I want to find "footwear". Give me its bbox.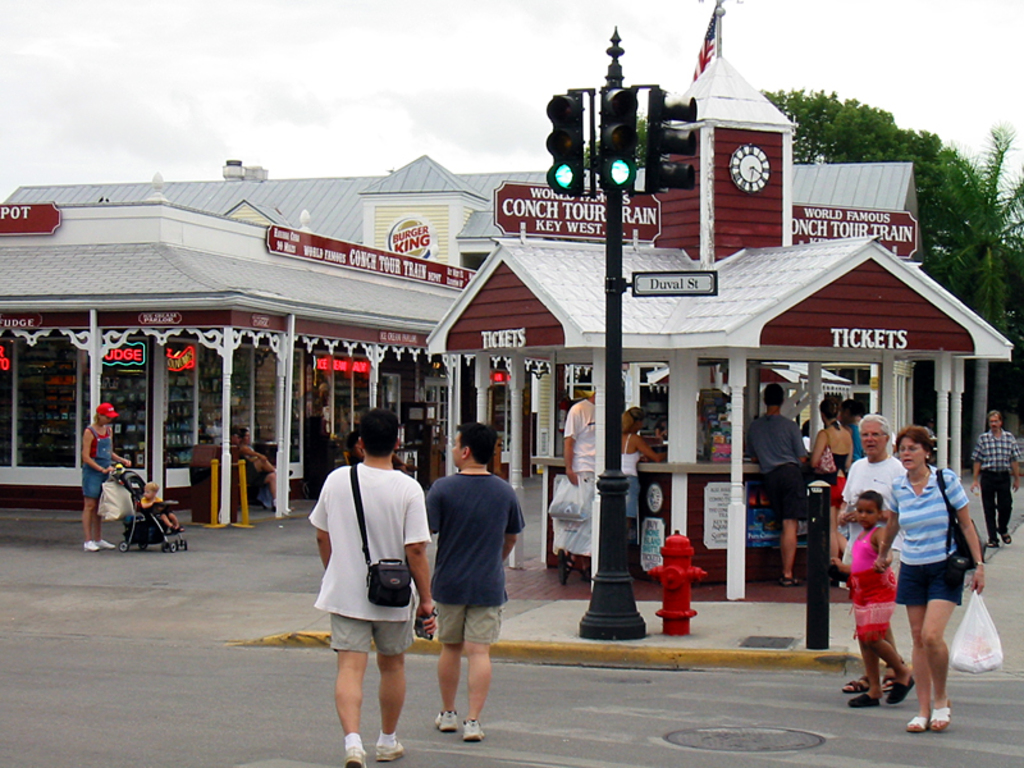
<region>559, 549, 572, 585</region>.
